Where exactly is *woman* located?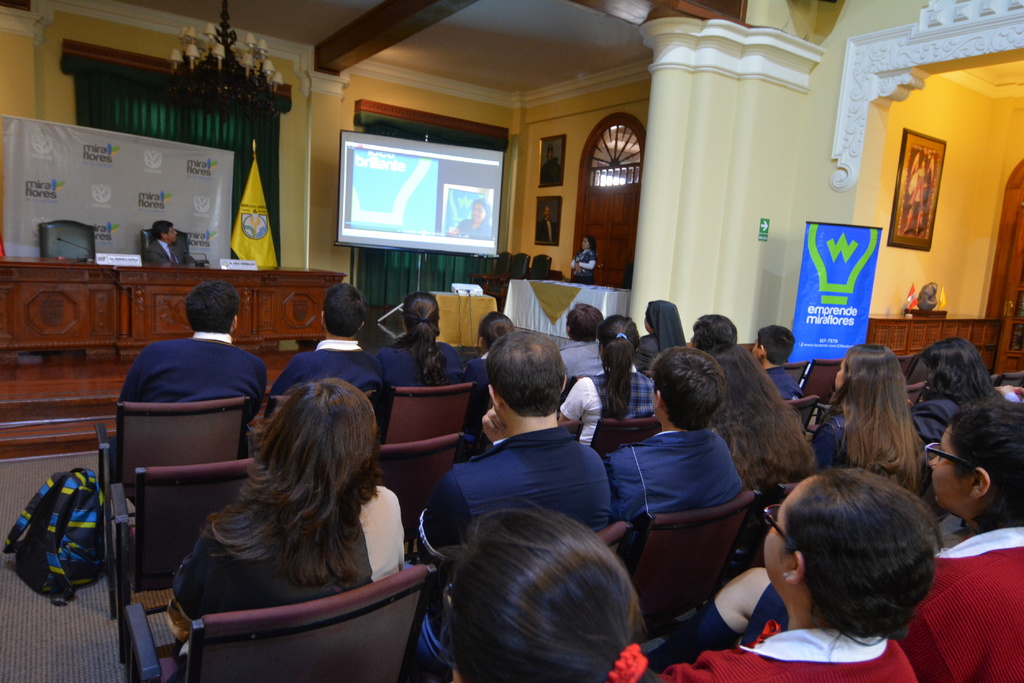
Its bounding box is region(446, 195, 488, 239).
